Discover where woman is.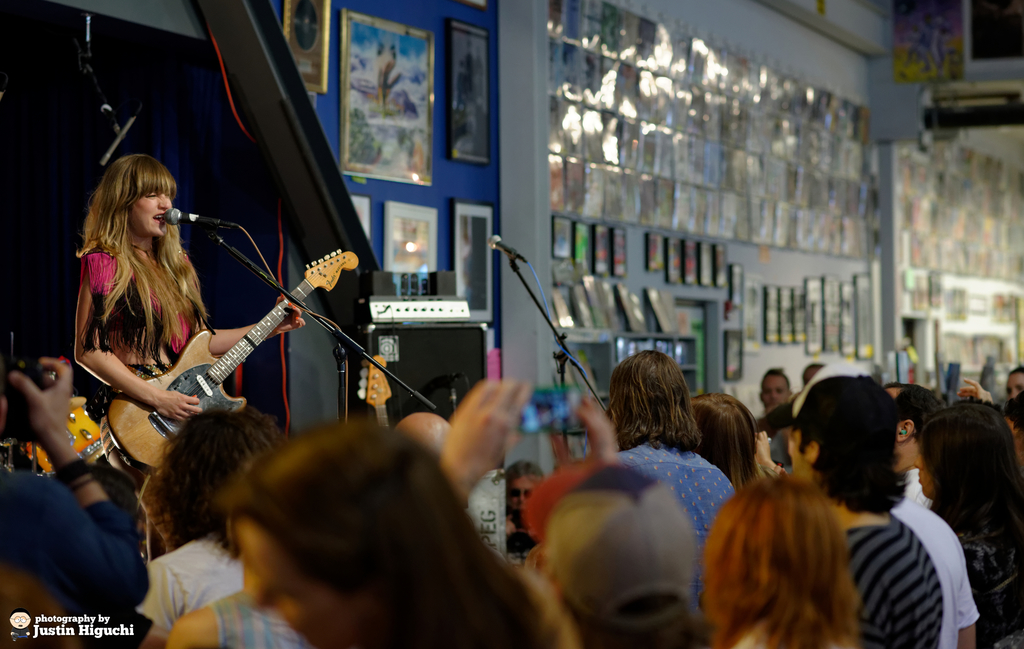
Discovered at [52, 134, 241, 562].
